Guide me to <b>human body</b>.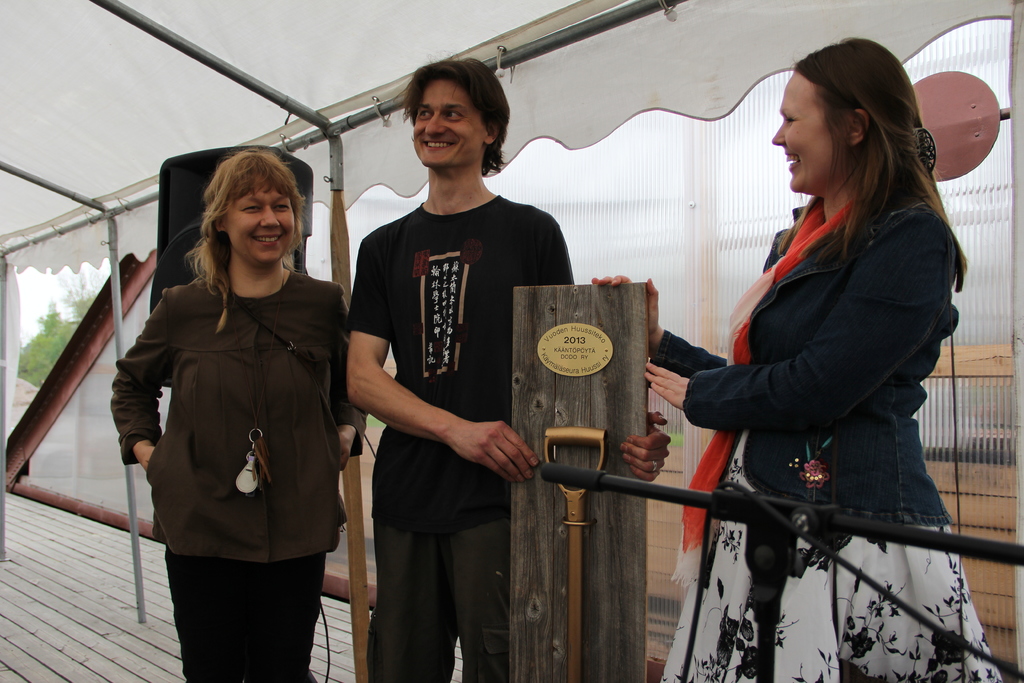
Guidance: [left=687, top=44, right=966, bottom=626].
